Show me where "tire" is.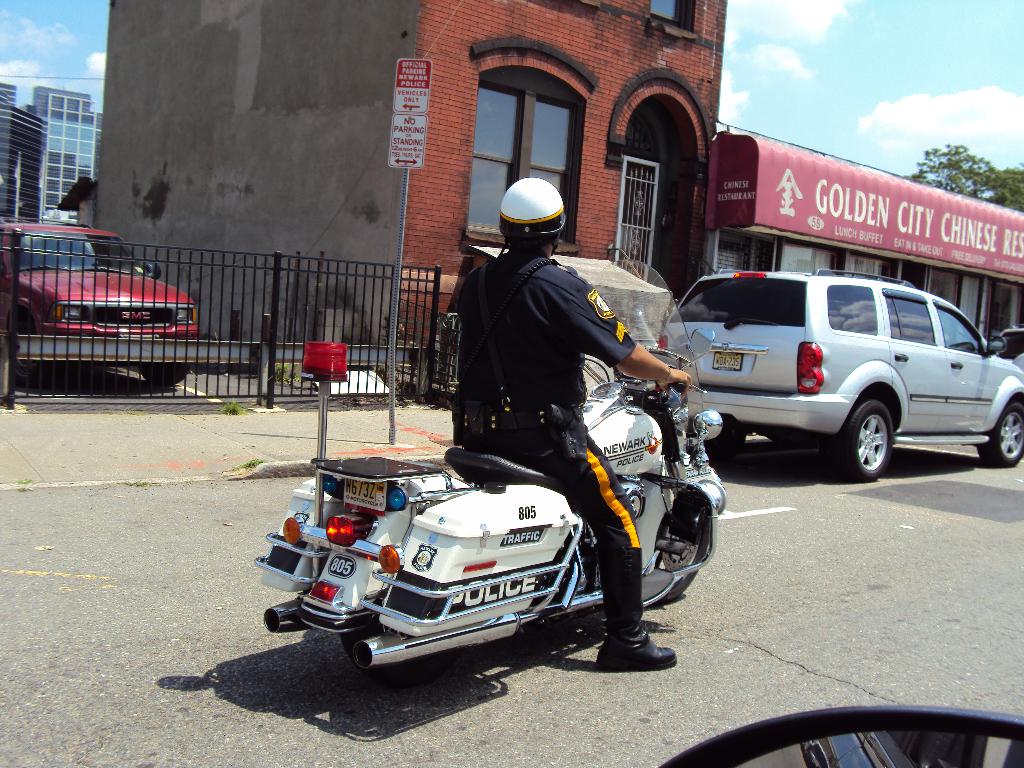
"tire" is at l=708, t=426, r=745, b=460.
